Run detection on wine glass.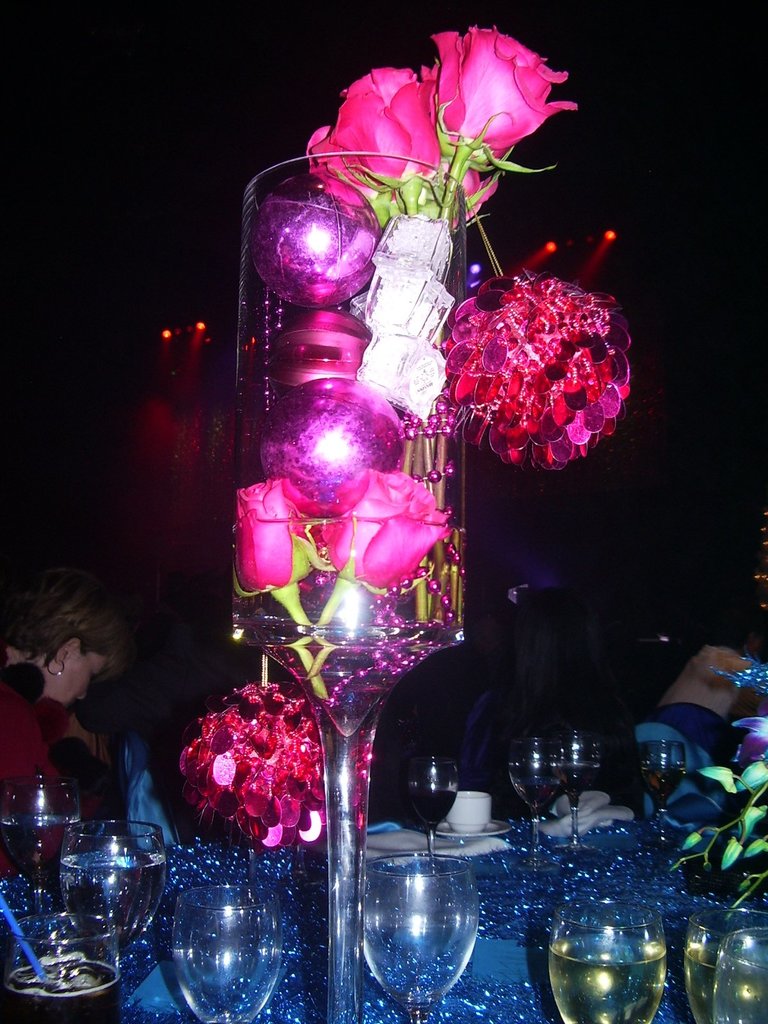
Result: <bbox>0, 778, 74, 934</bbox>.
